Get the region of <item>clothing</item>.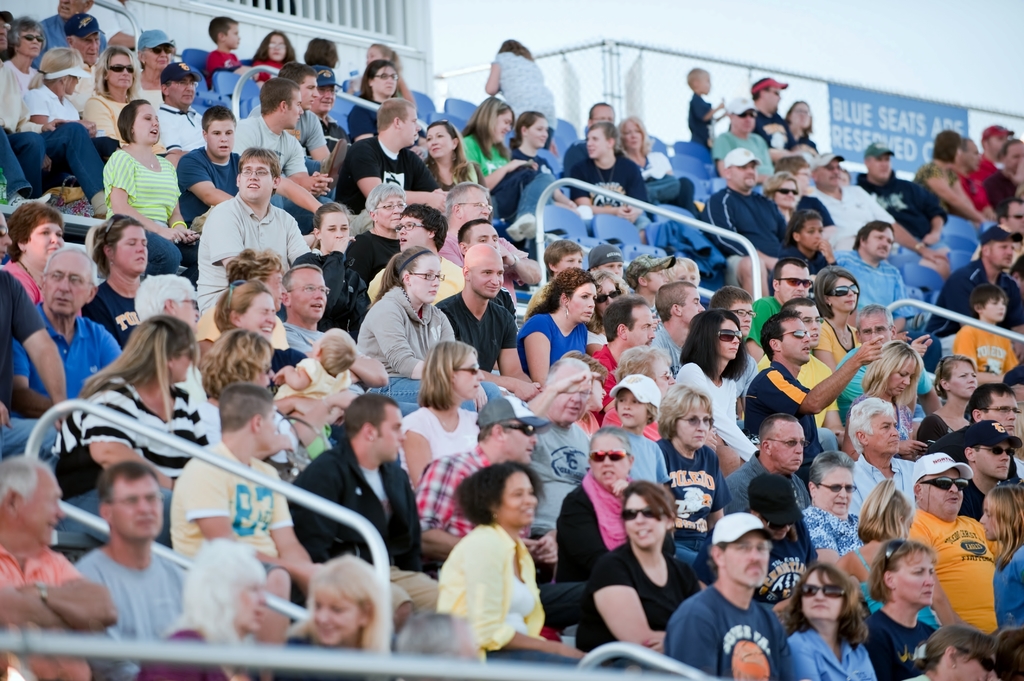
rect(720, 448, 813, 515).
